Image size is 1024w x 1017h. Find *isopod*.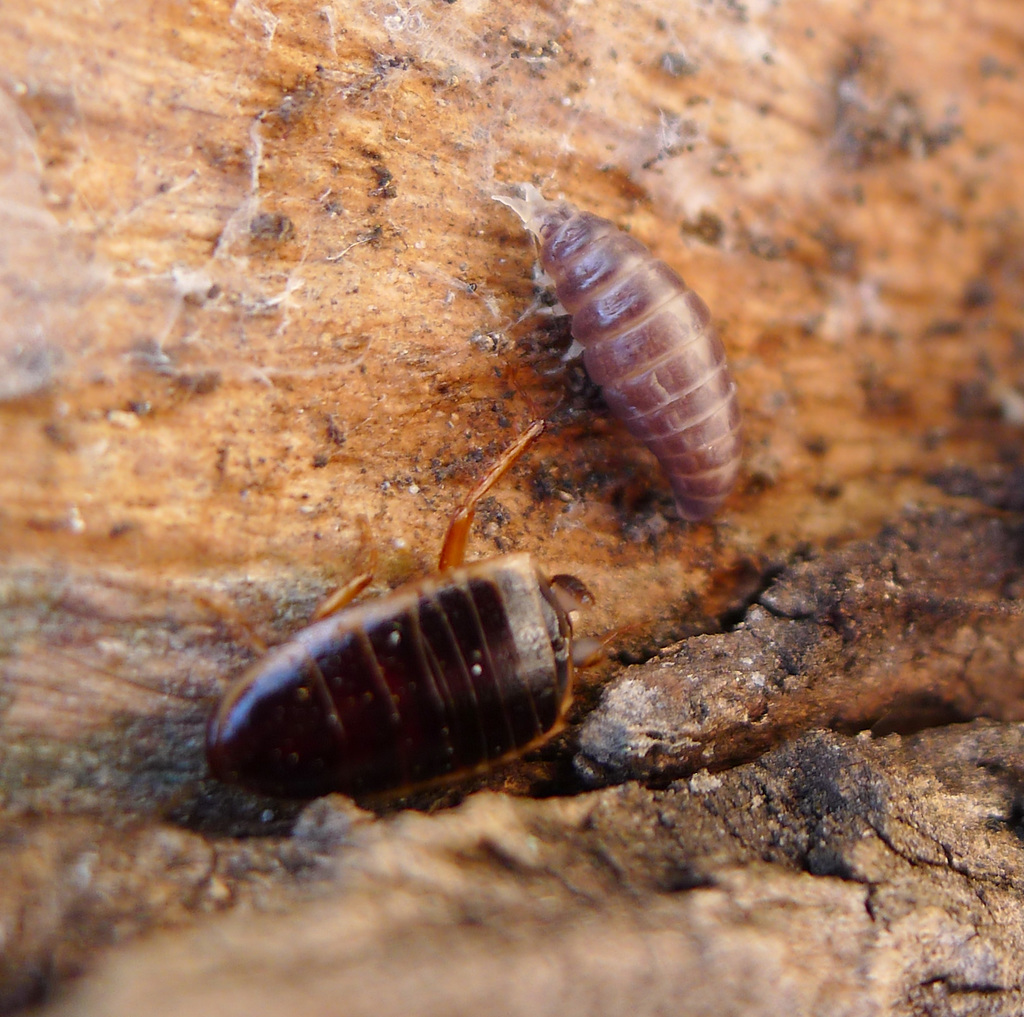
<box>212,424,589,808</box>.
